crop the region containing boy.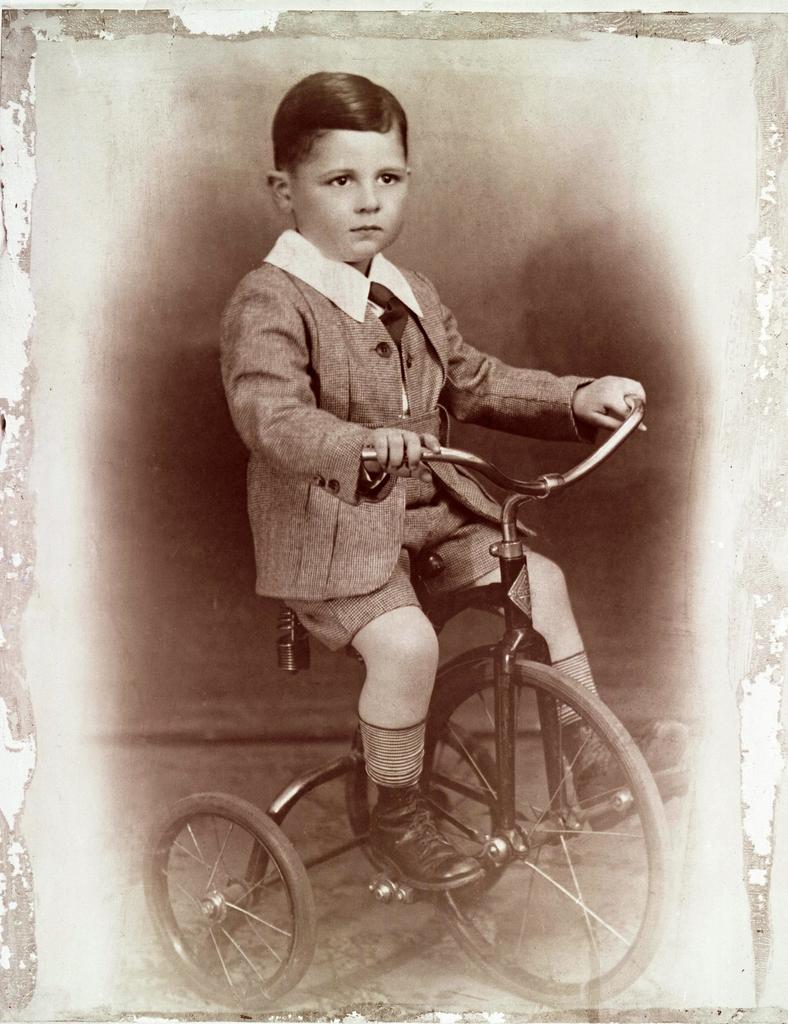
Crop region: detection(220, 67, 647, 891).
